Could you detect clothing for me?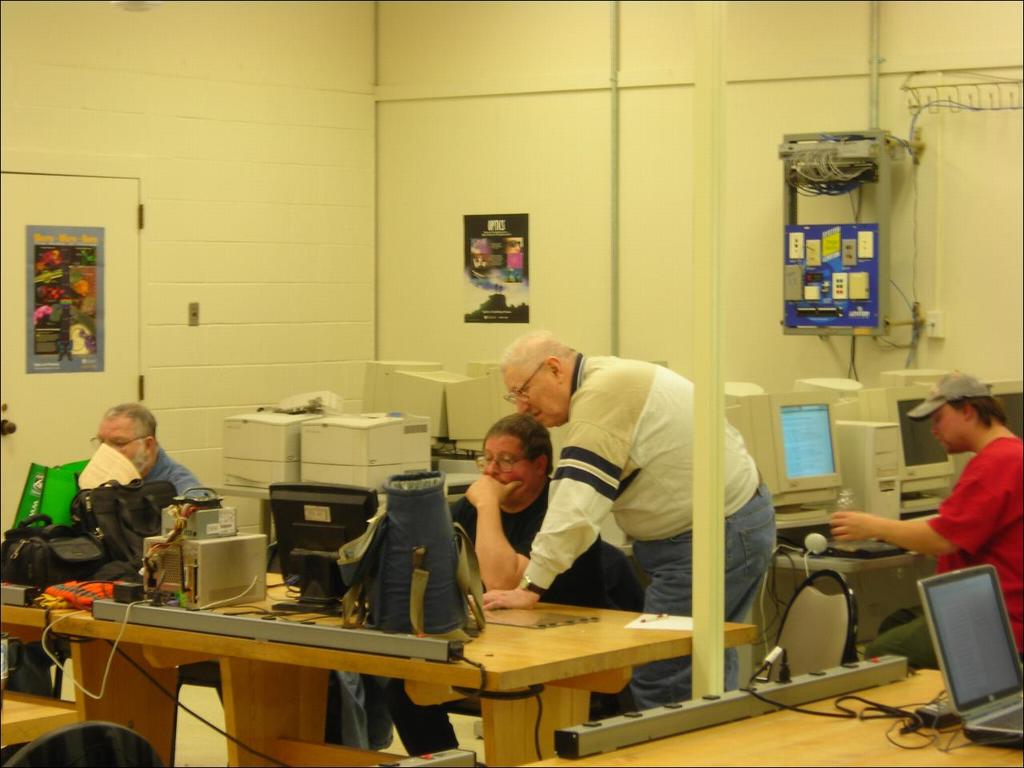
Detection result: {"left": 521, "top": 351, "right": 777, "bottom": 715}.
